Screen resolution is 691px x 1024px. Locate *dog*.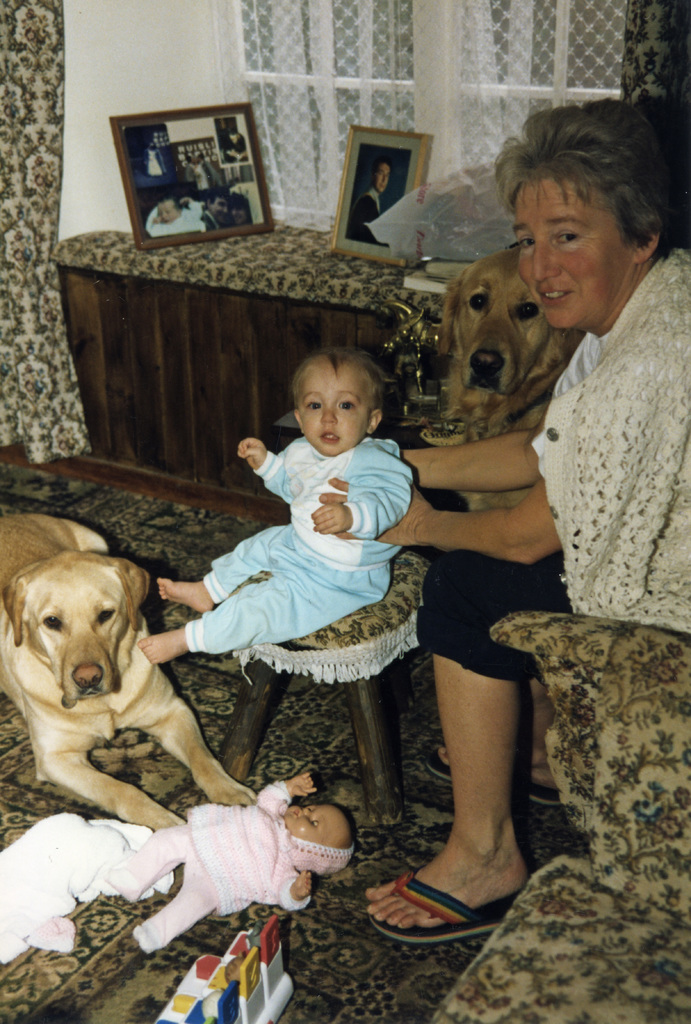
(433, 245, 590, 513).
